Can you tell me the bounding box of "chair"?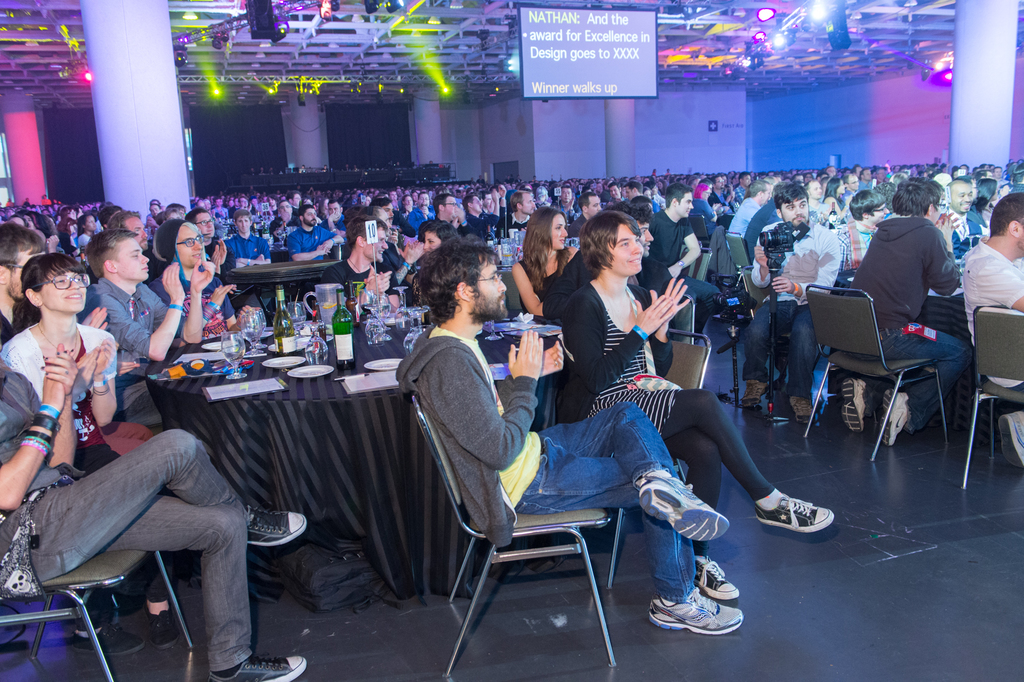
x1=728, y1=230, x2=766, y2=305.
